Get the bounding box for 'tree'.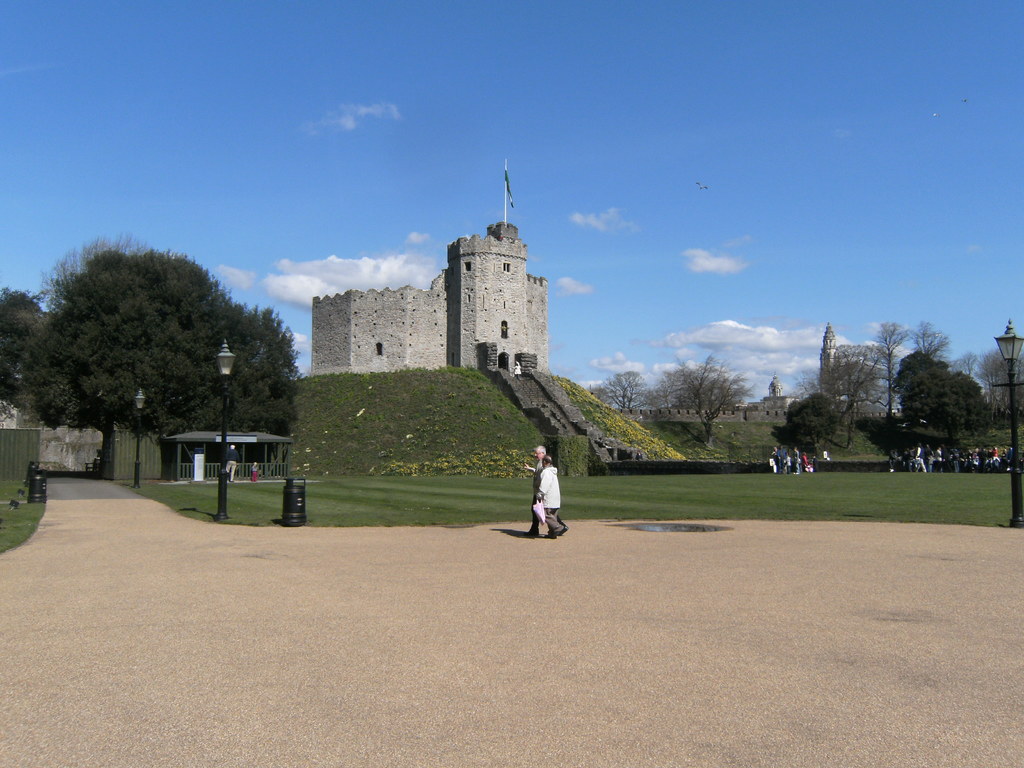
[left=1, top=280, right=40, bottom=419].
